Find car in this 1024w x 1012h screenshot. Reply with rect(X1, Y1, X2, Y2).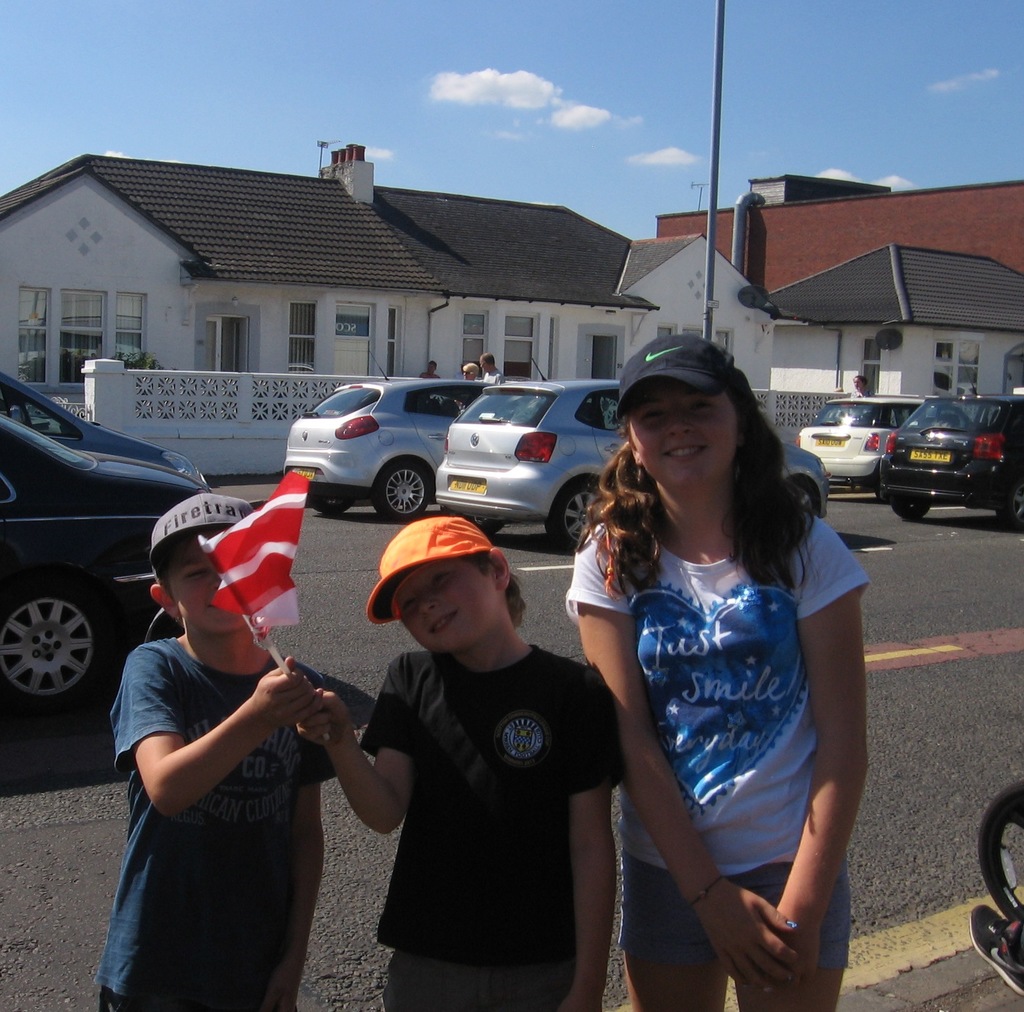
rect(280, 342, 487, 526).
